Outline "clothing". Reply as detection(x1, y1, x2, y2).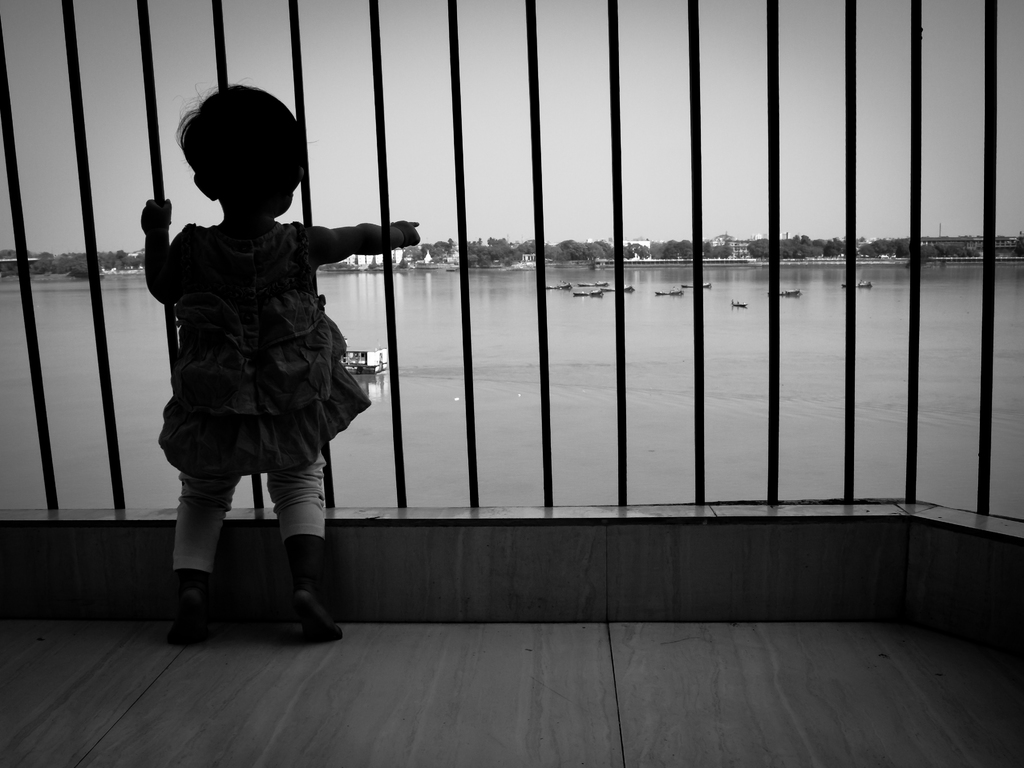
detection(140, 172, 378, 494).
